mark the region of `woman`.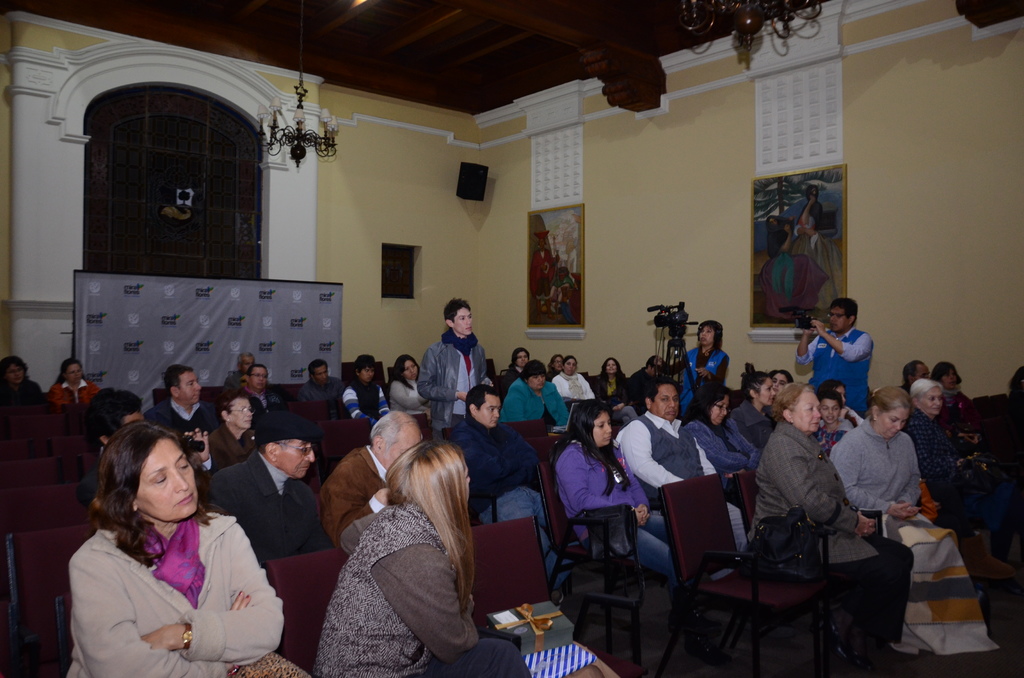
Region: locate(676, 382, 762, 487).
